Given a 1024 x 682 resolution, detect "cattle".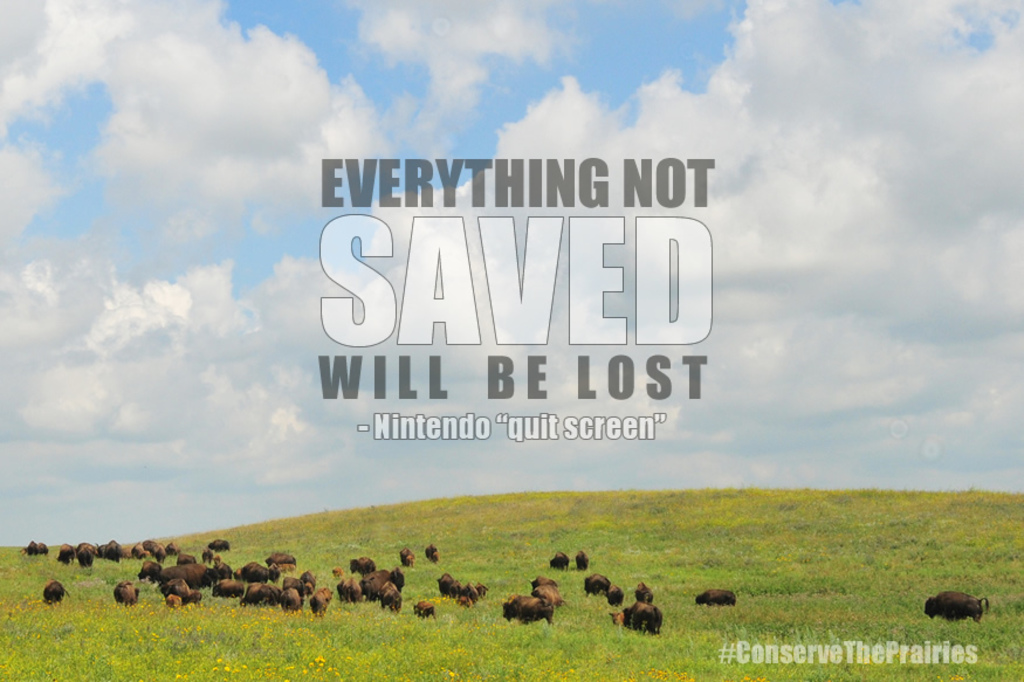
<bbox>166, 538, 179, 552</bbox>.
